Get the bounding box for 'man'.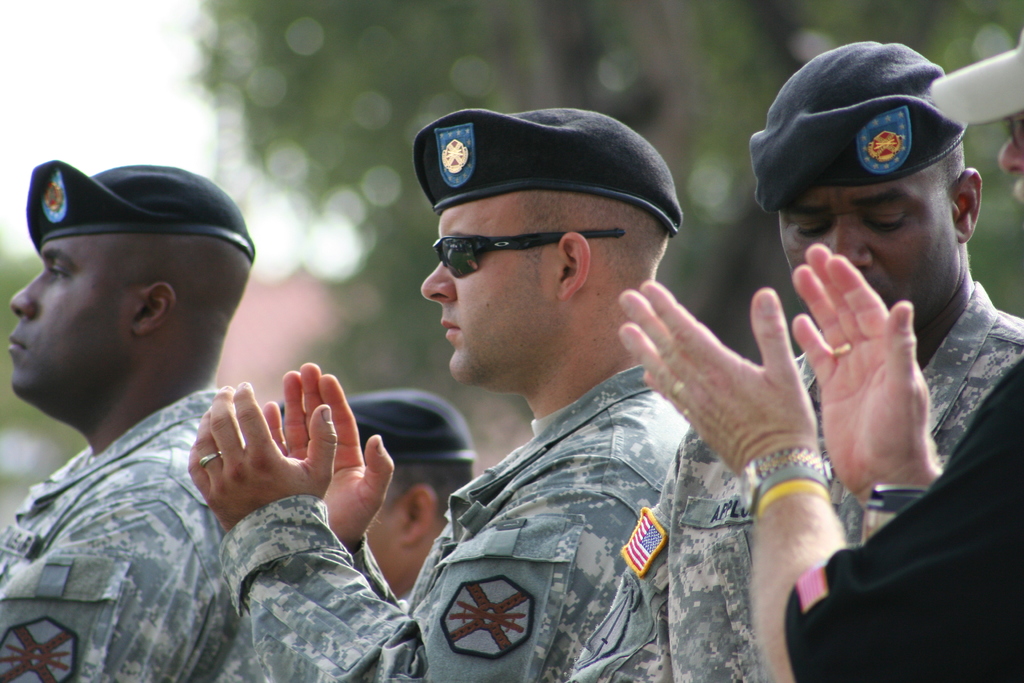
left=619, top=31, right=1023, bottom=682.
